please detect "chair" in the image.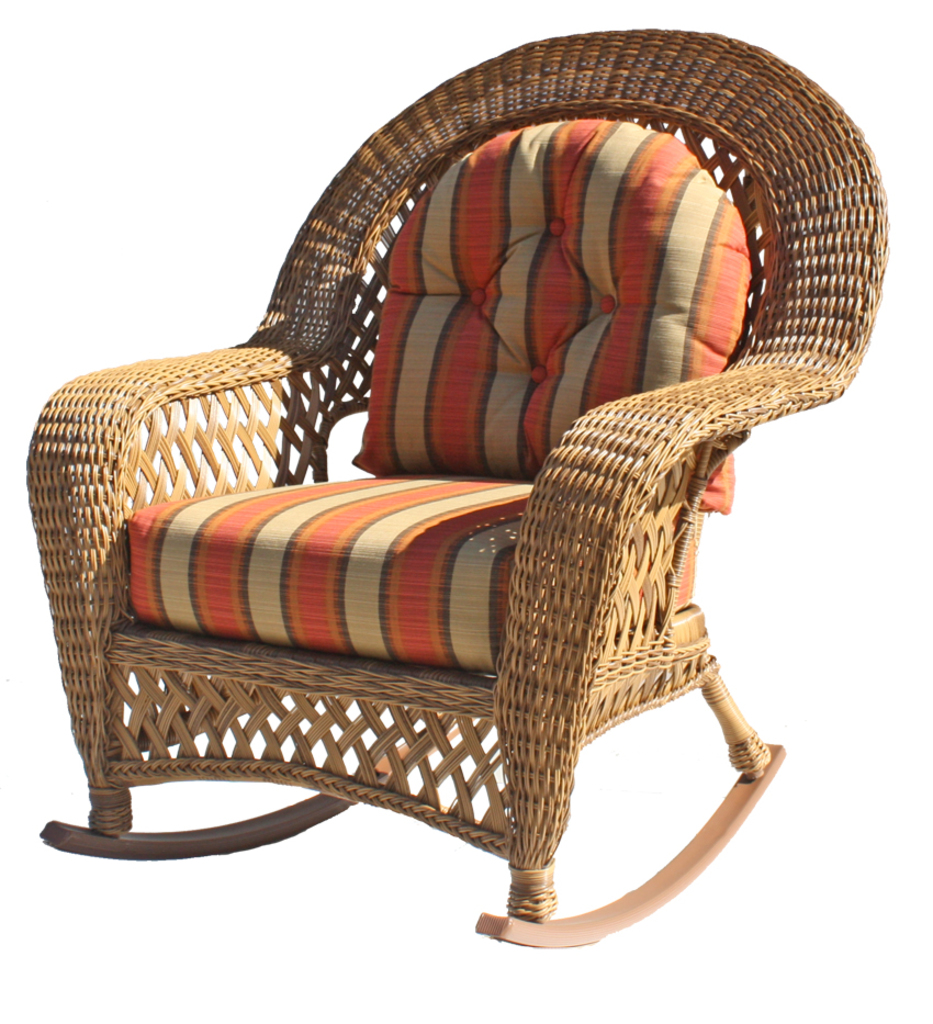
19, 23, 881, 948.
